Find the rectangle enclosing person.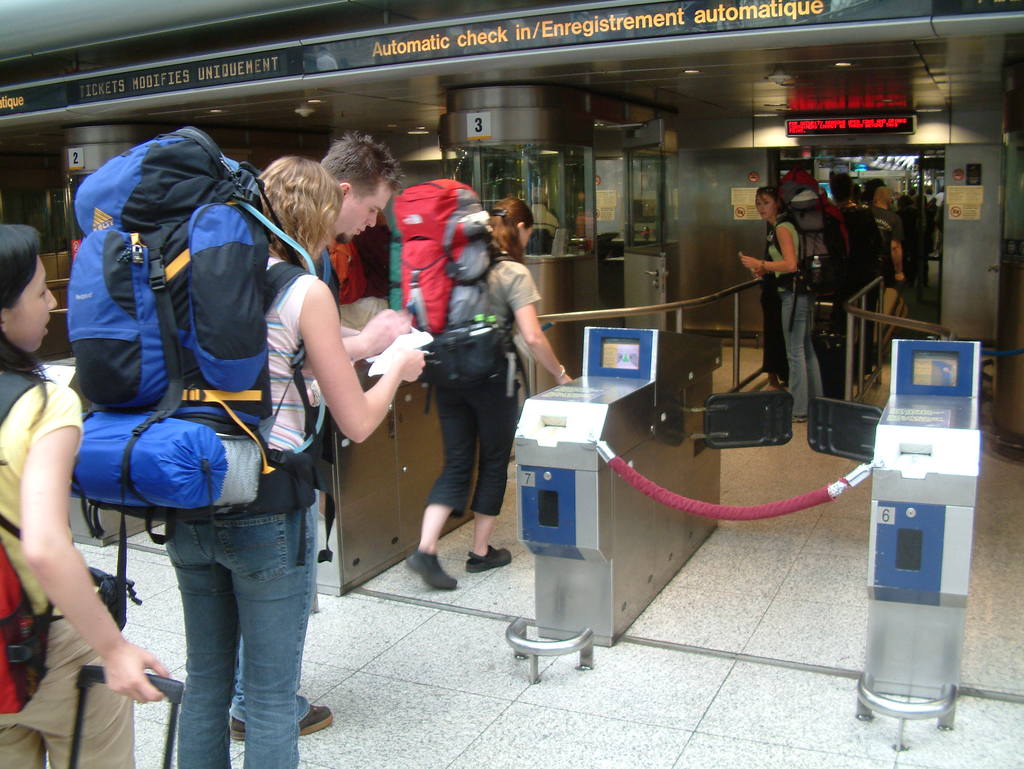
(893, 194, 929, 337).
